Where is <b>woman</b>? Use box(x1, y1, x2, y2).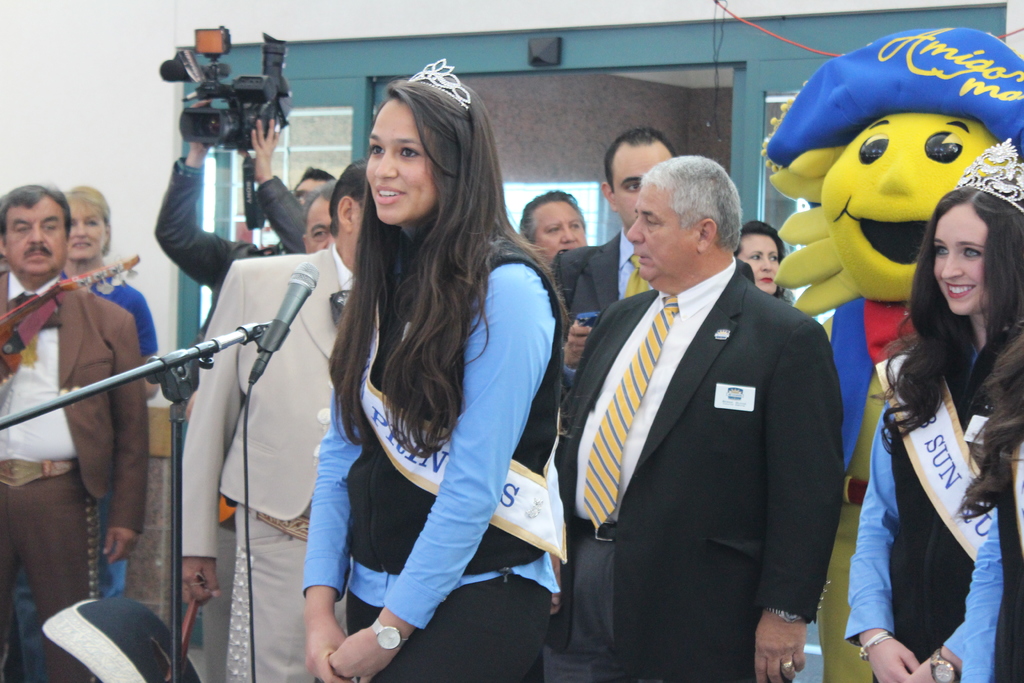
box(732, 216, 794, 302).
